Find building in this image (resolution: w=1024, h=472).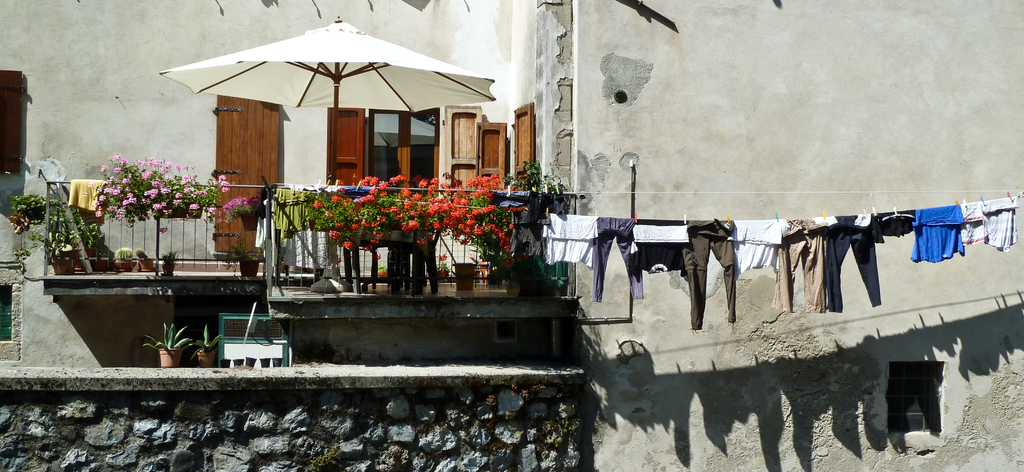
<bbox>0, 0, 1023, 471</bbox>.
